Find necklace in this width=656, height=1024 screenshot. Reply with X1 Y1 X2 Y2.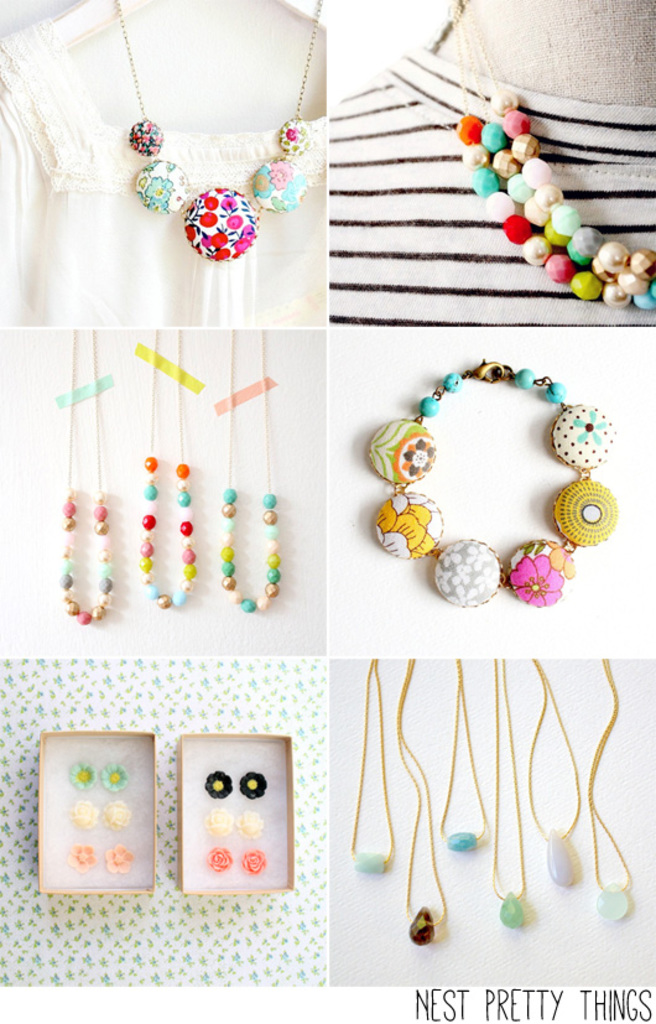
62 333 114 627.
